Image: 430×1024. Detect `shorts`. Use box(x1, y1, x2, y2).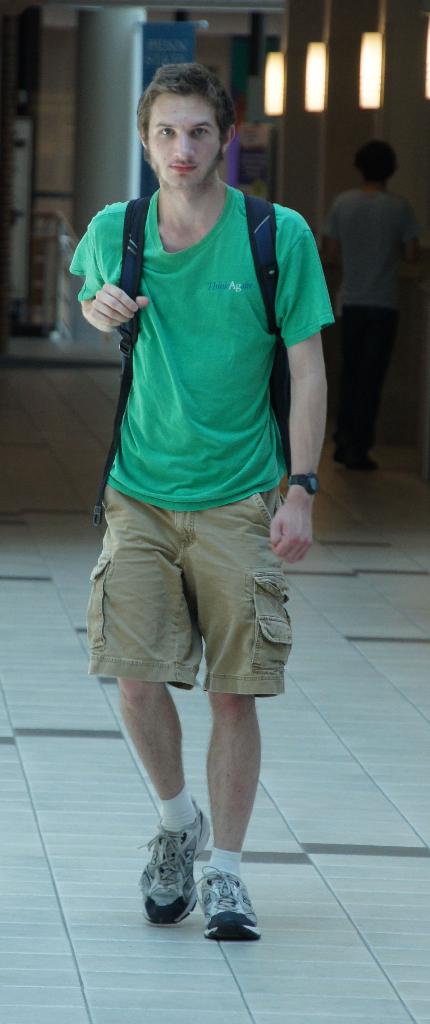
box(79, 484, 308, 707).
